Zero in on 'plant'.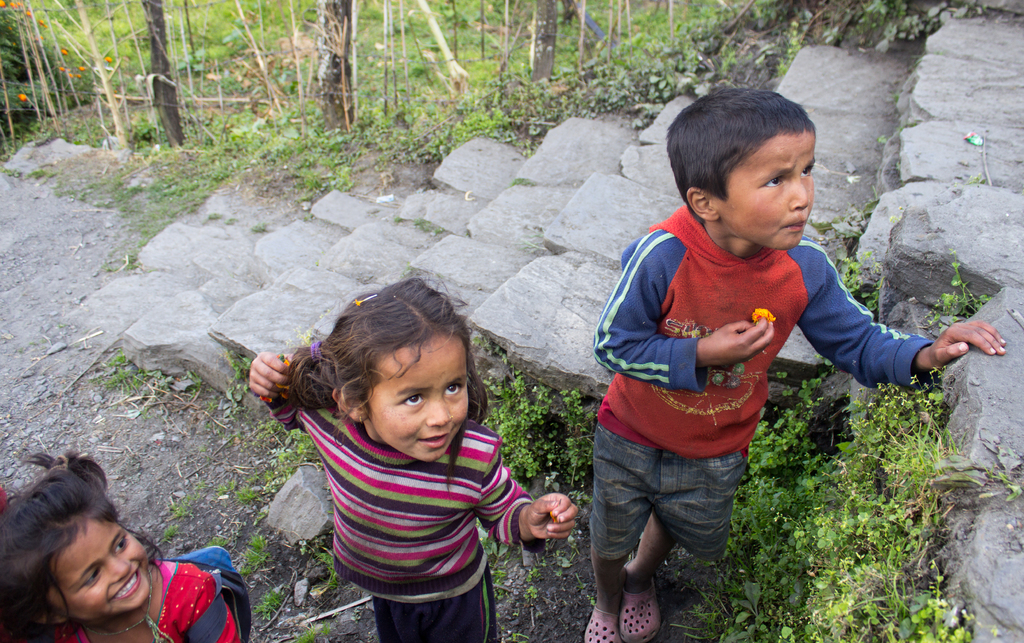
Zeroed in: (555, 380, 597, 505).
